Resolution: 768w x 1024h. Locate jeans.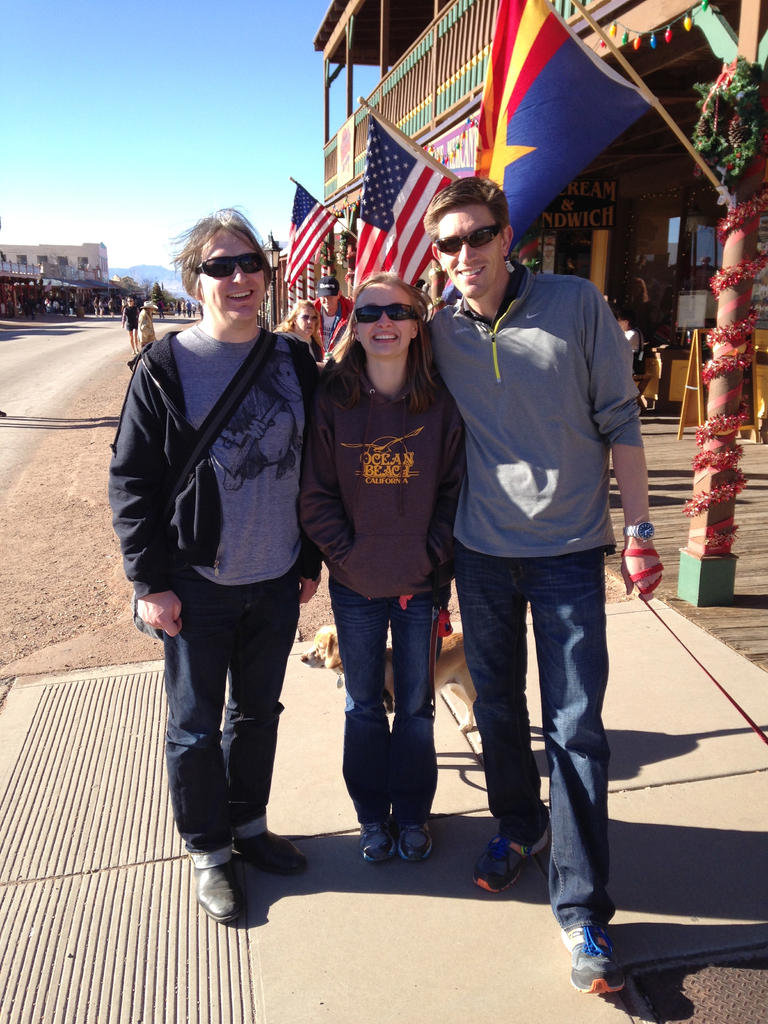
locate(332, 571, 438, 828).
